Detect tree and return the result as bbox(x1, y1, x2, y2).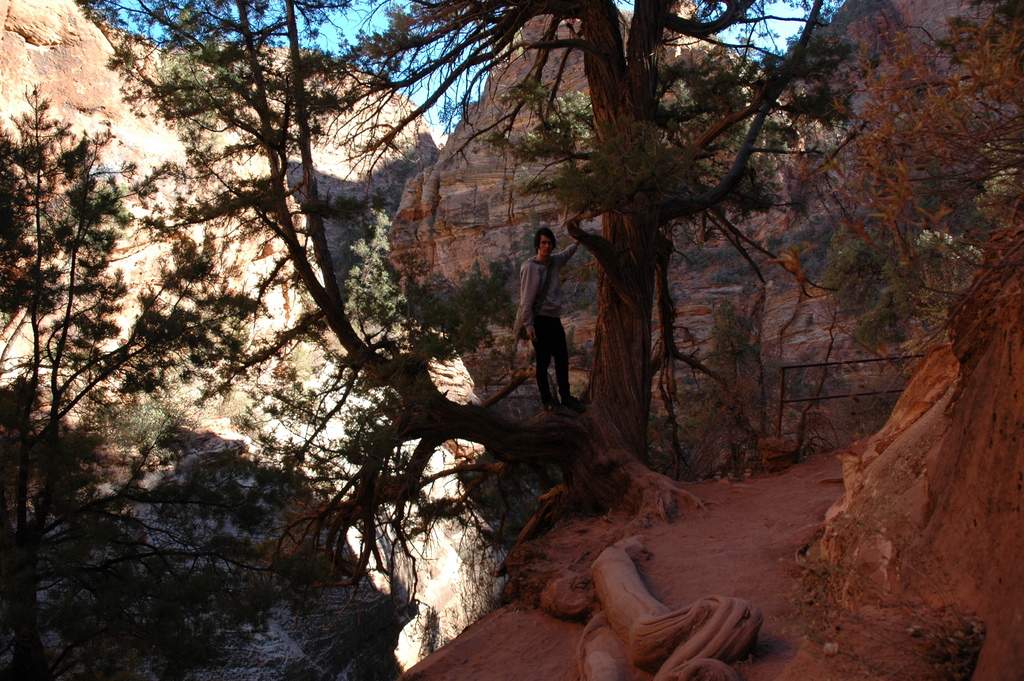
bbox(0, 83, 289, 680).
